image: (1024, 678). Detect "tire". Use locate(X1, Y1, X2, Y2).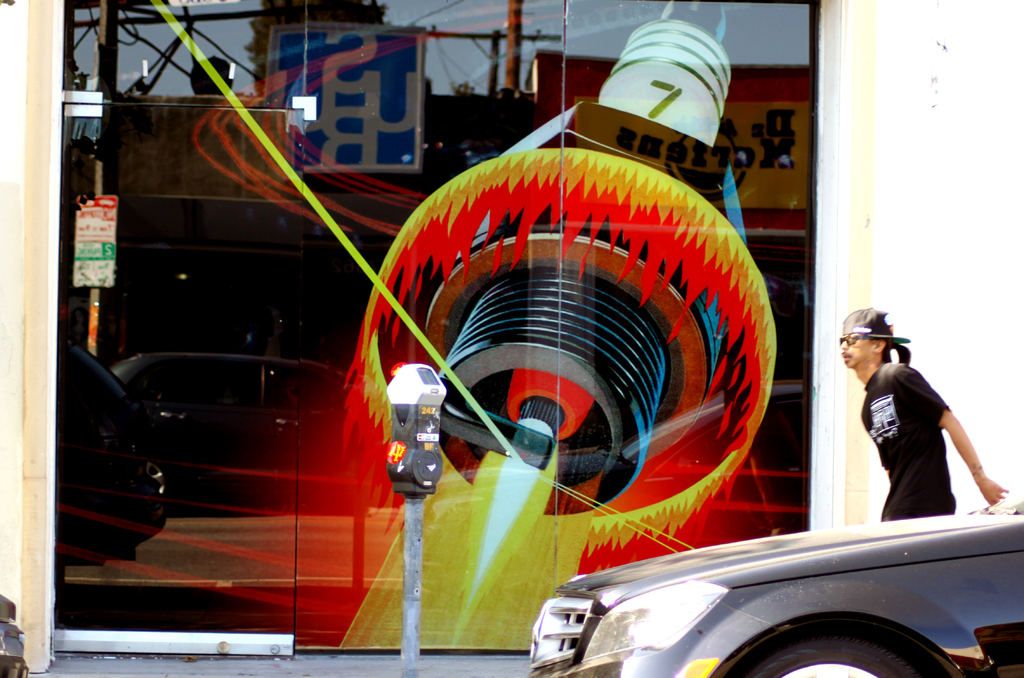
locate(754, 630, 920, 677).
